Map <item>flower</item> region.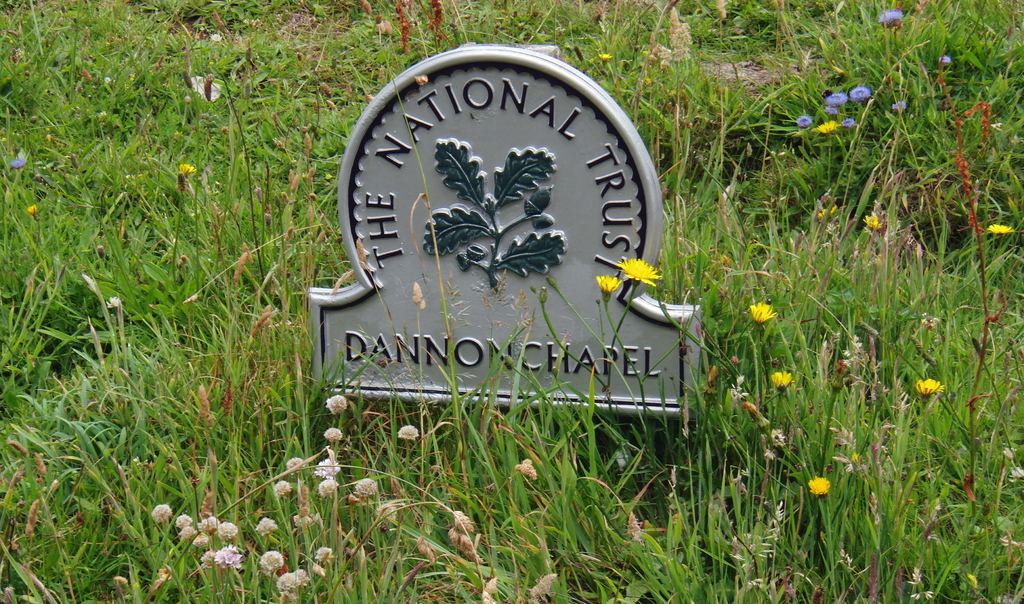
Mapped to (824,93,850,107).
